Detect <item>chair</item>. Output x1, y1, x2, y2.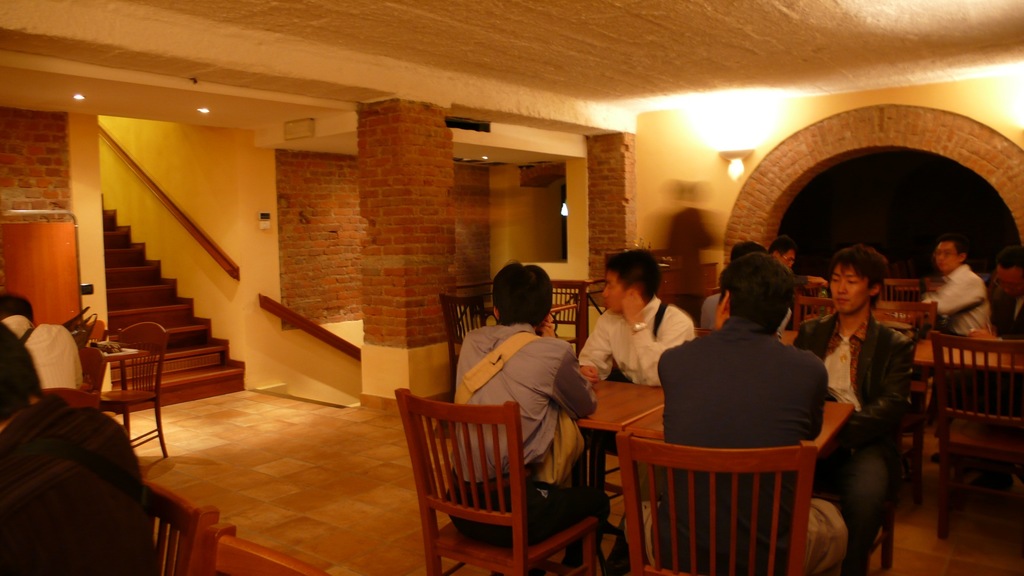
929, 324, 1023, 542.
